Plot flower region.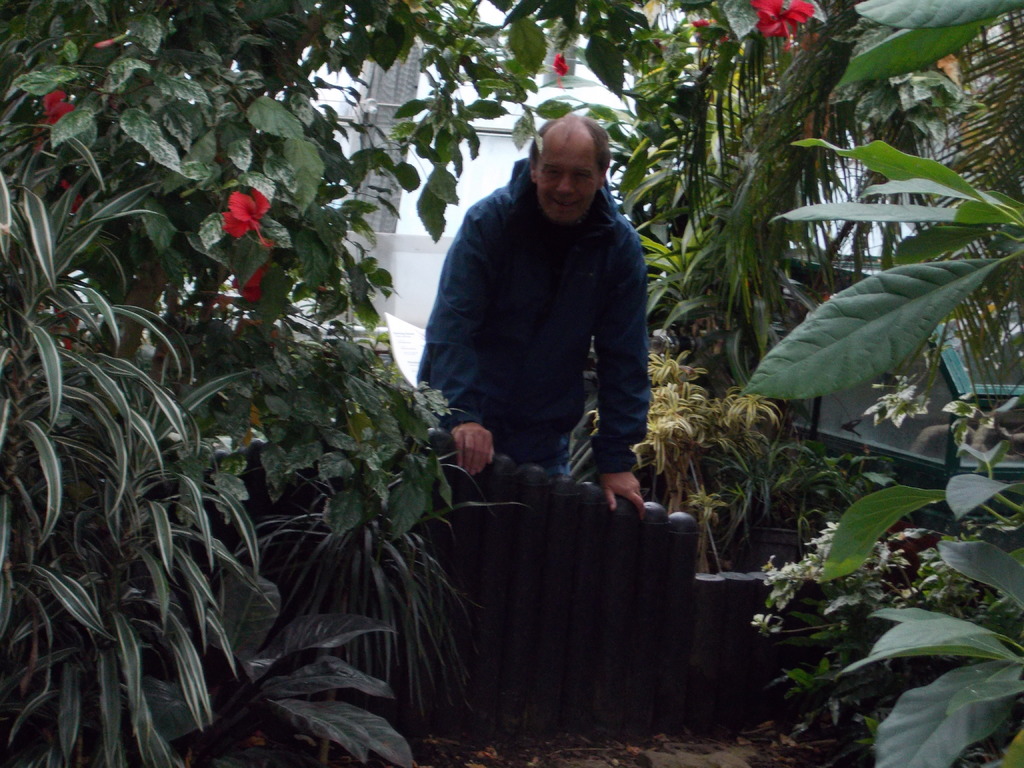
Plotted at <bbox>224, 186, 273, 251</bbox>.
